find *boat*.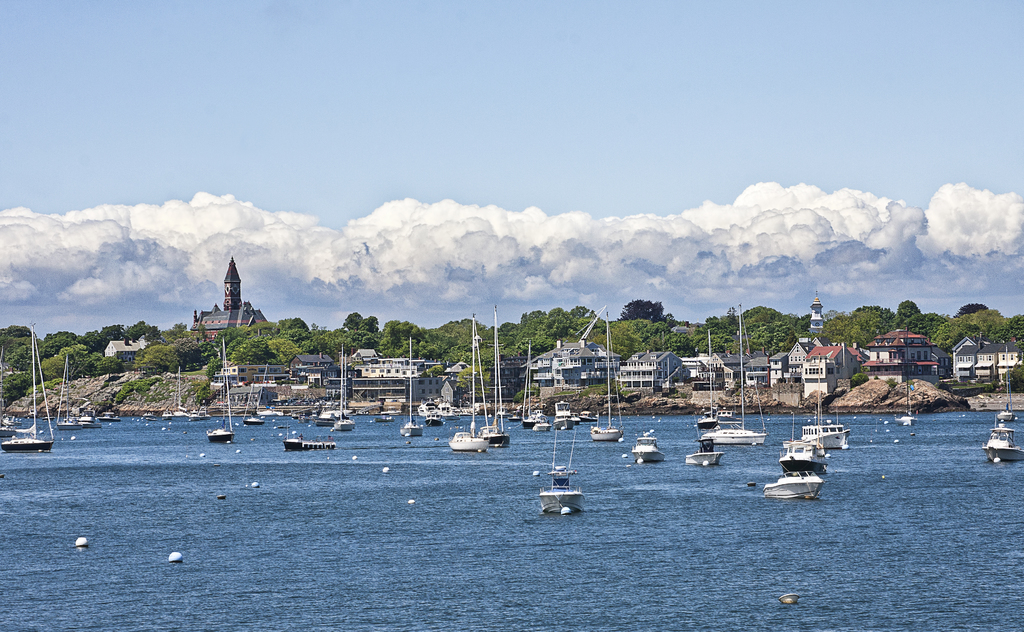
{"x1": 241, "y1": 382, "x2": 266, "y2": 425}.
